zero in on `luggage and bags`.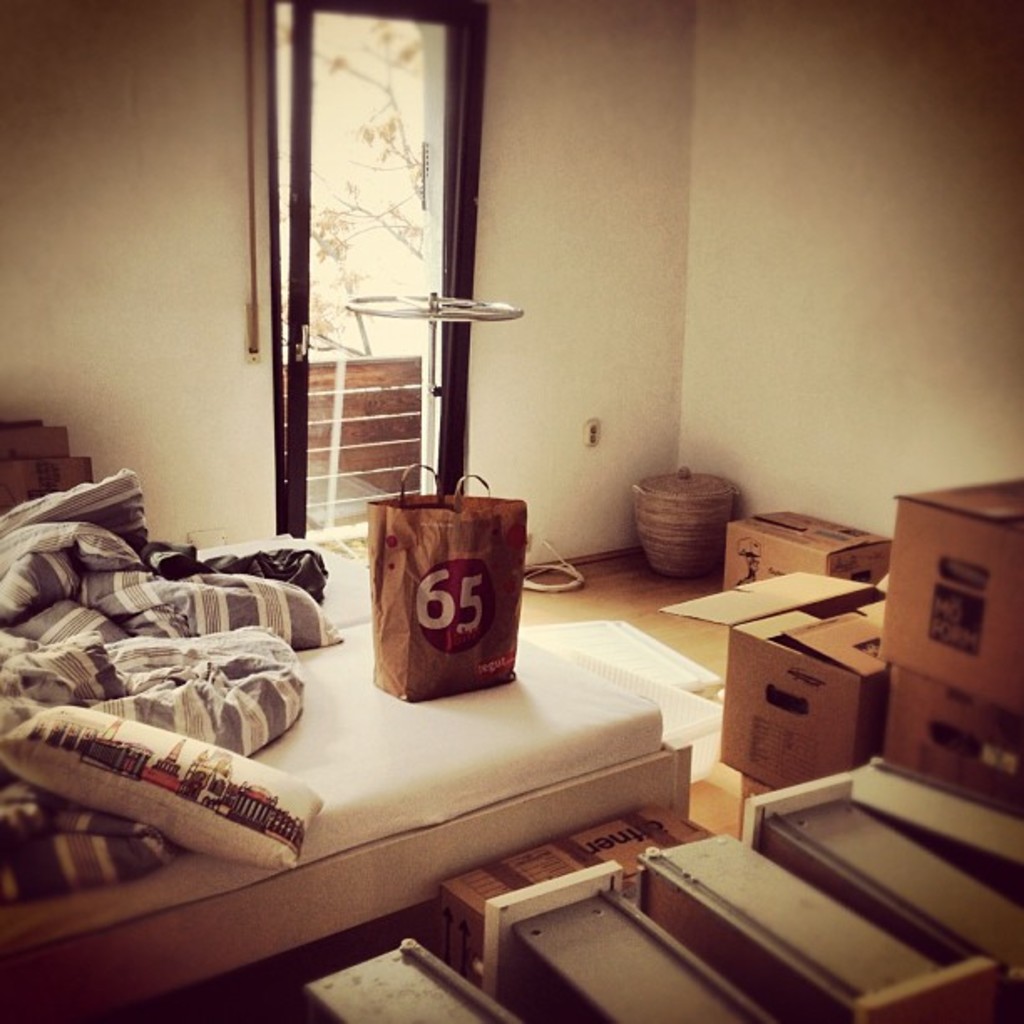
Zeroed in: 370,458,530,703.
